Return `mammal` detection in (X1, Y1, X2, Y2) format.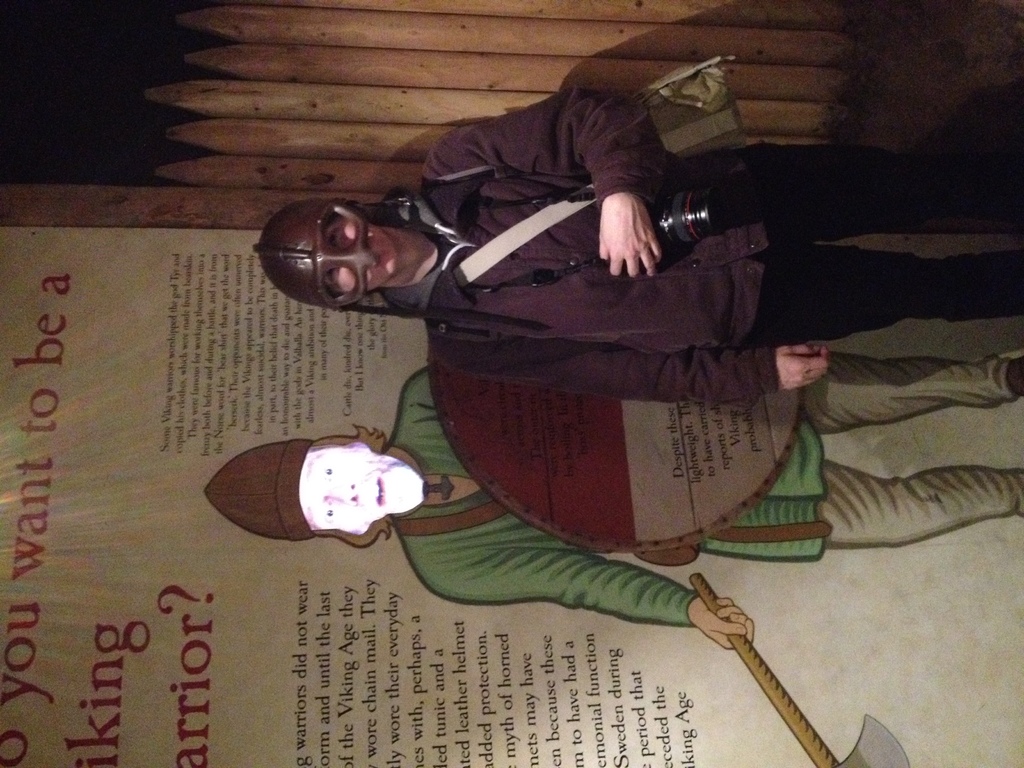
(246, 82, 1023, 387).
